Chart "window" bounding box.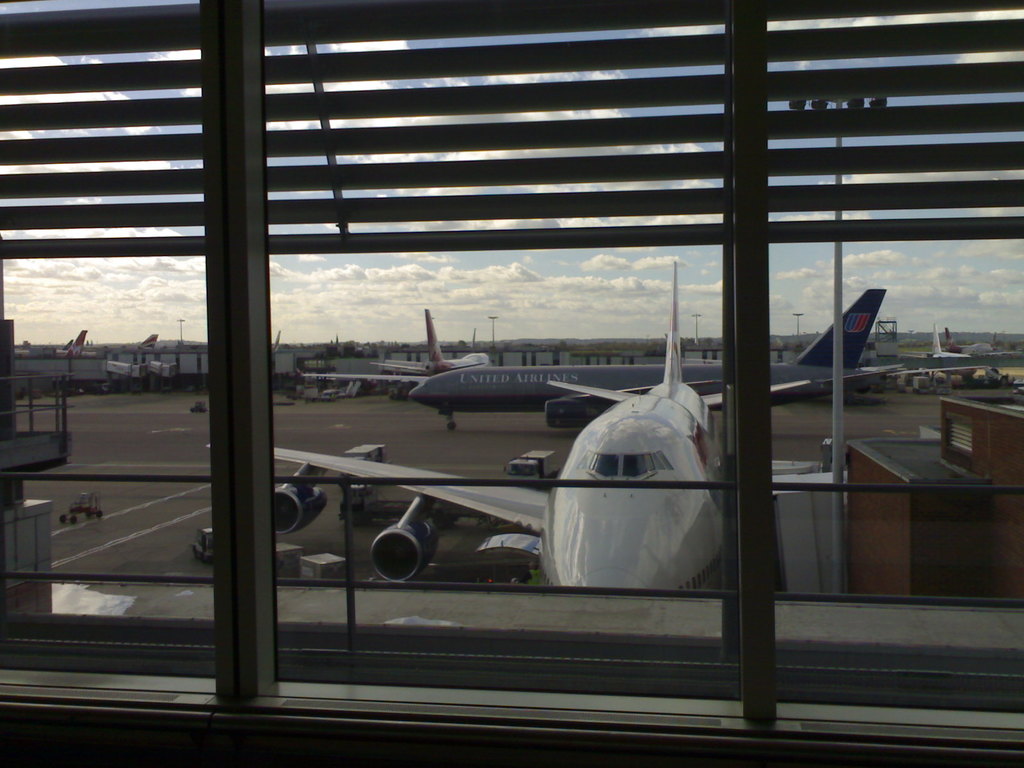
Charted: box(0, 0, 1023, 754).
